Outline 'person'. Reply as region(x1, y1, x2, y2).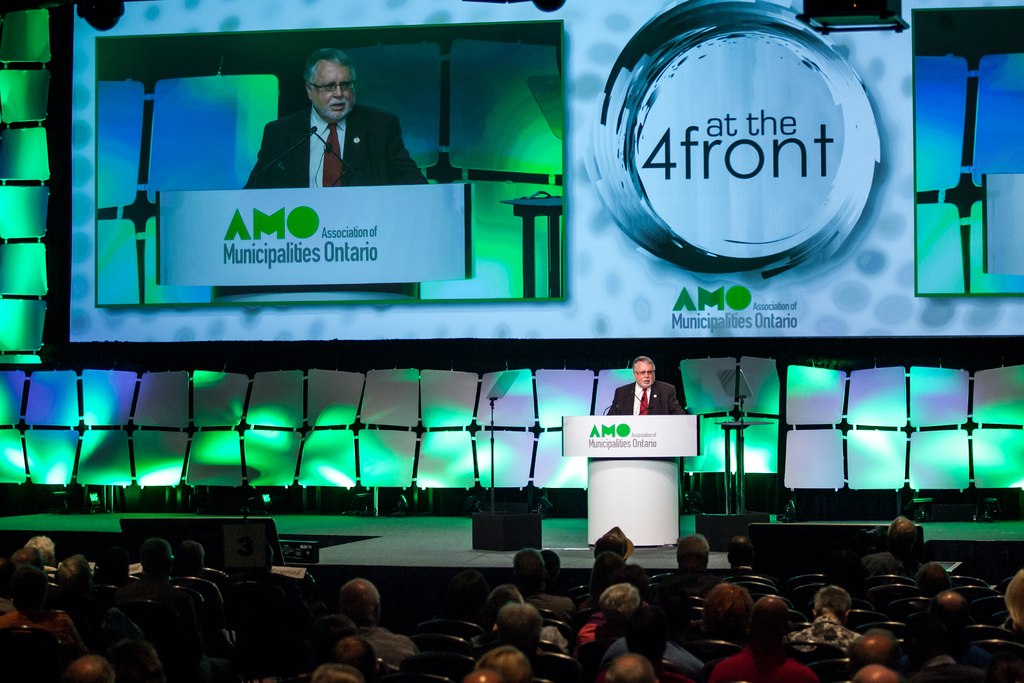
region(861, 509, 923, 577).
